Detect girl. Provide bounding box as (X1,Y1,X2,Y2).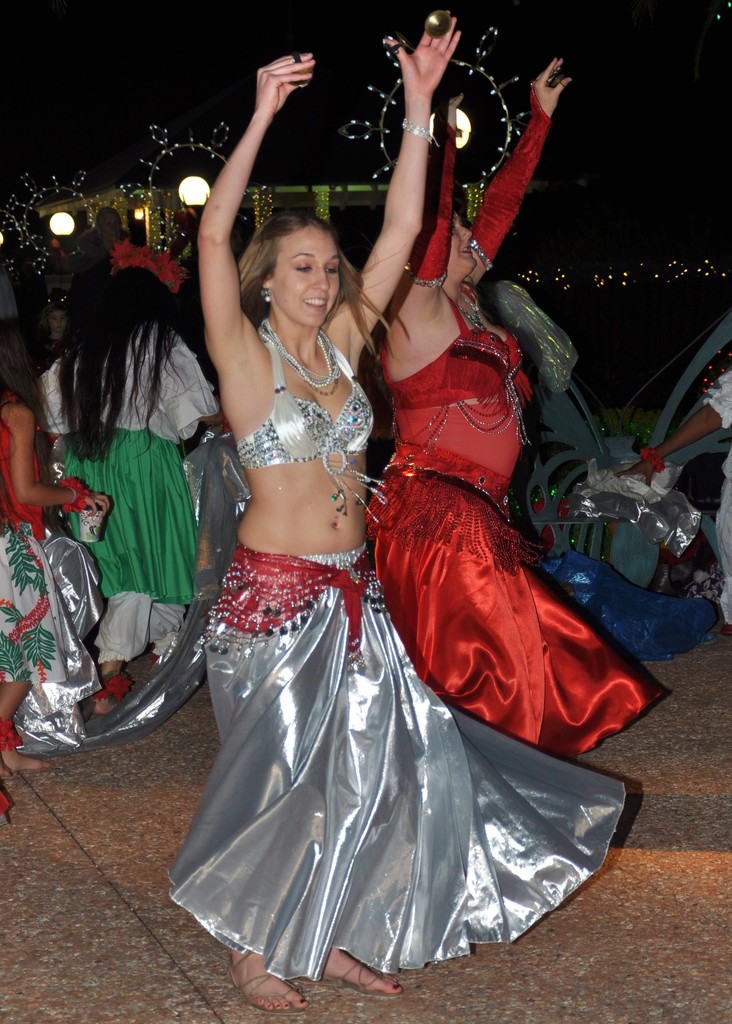
(0,309,116,796).
